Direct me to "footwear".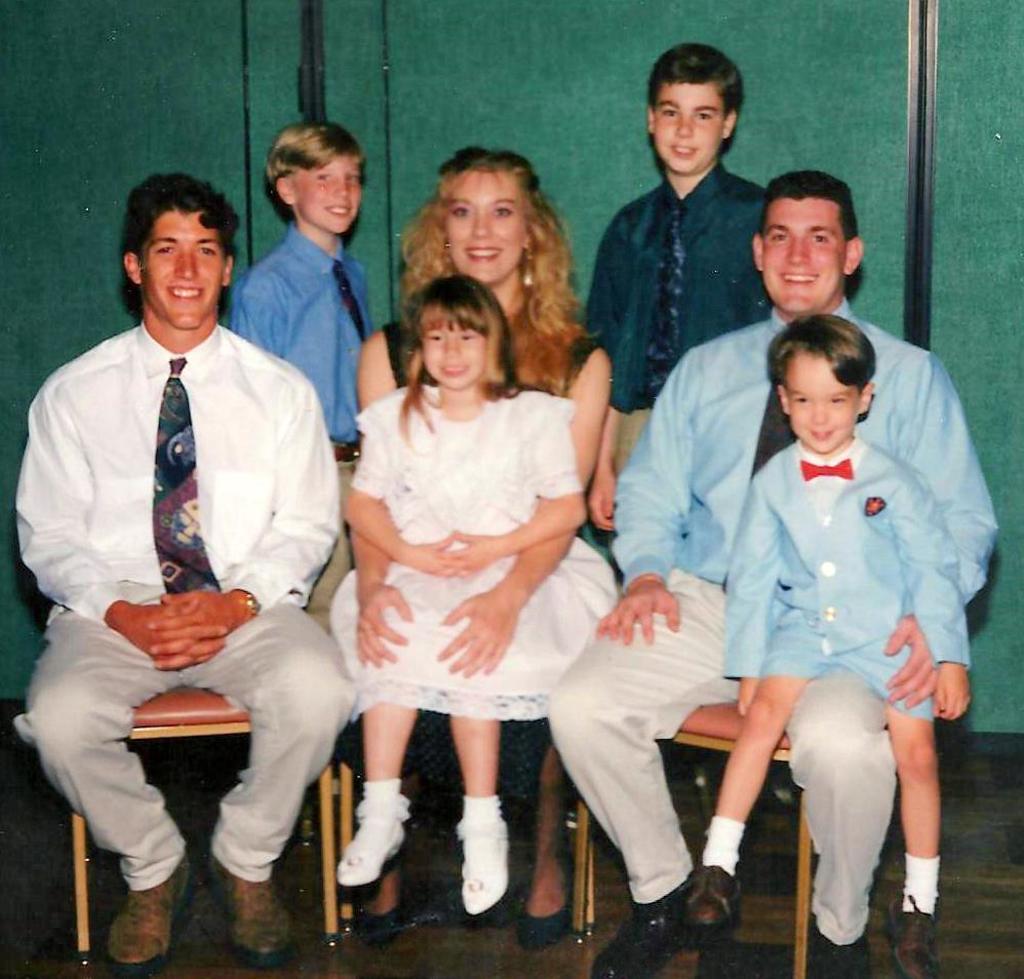
Direction: left=691, top=855, right=748, bottom=928.
